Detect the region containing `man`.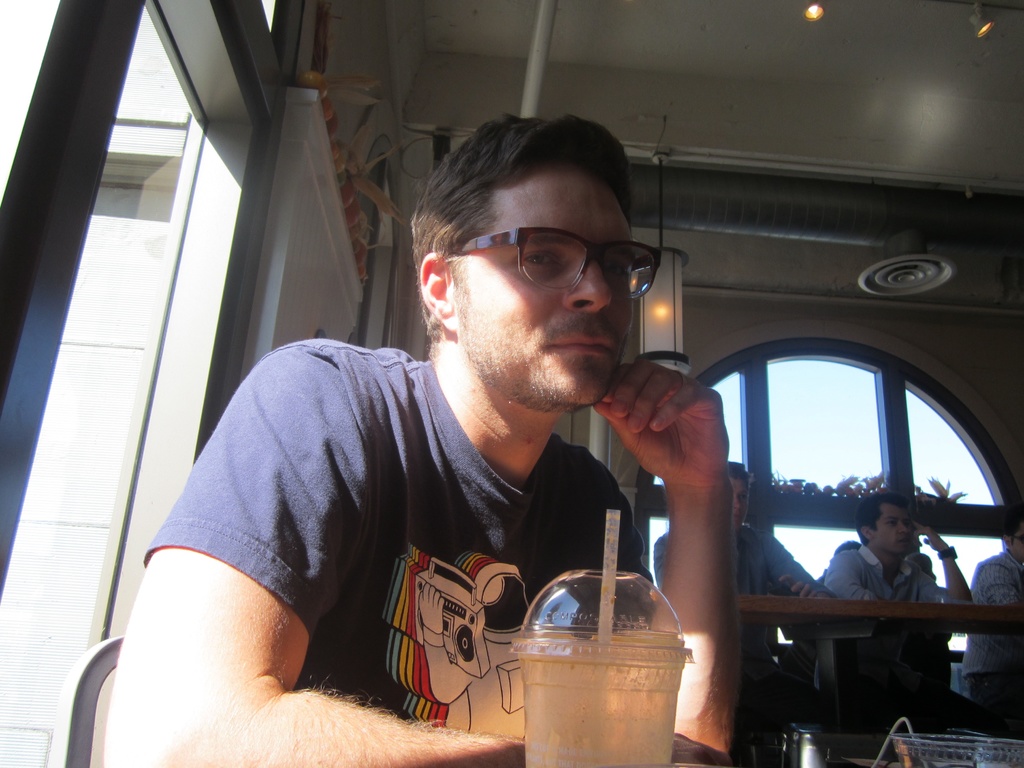
detection(643, 464, 825, 734).
